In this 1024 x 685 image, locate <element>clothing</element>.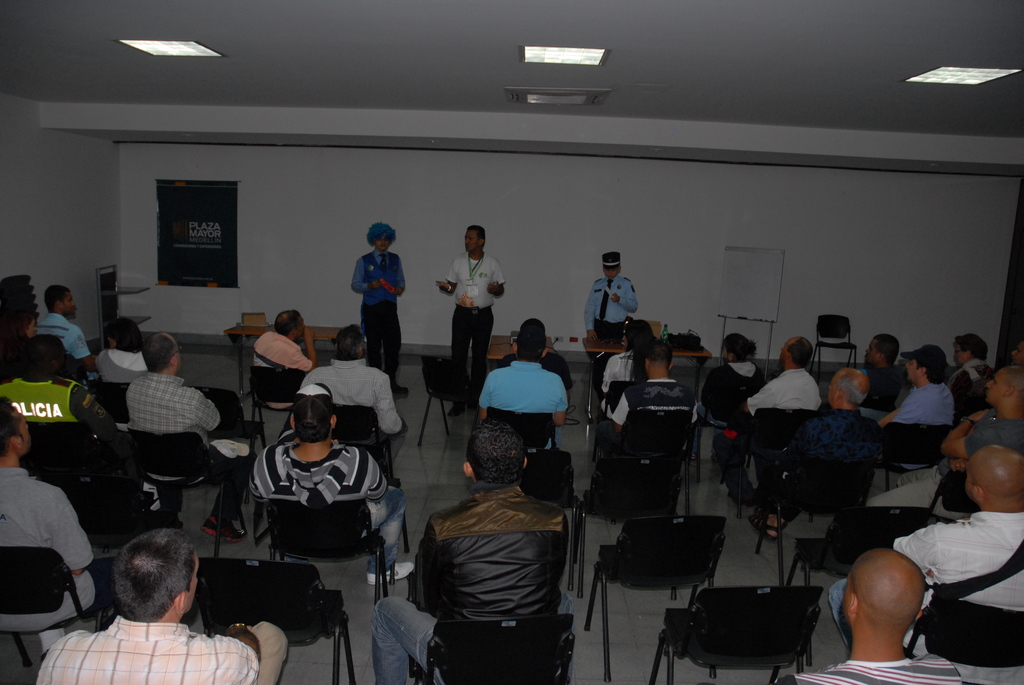
Bounding box: left=828, top=507, right=1023, bottom=684.
